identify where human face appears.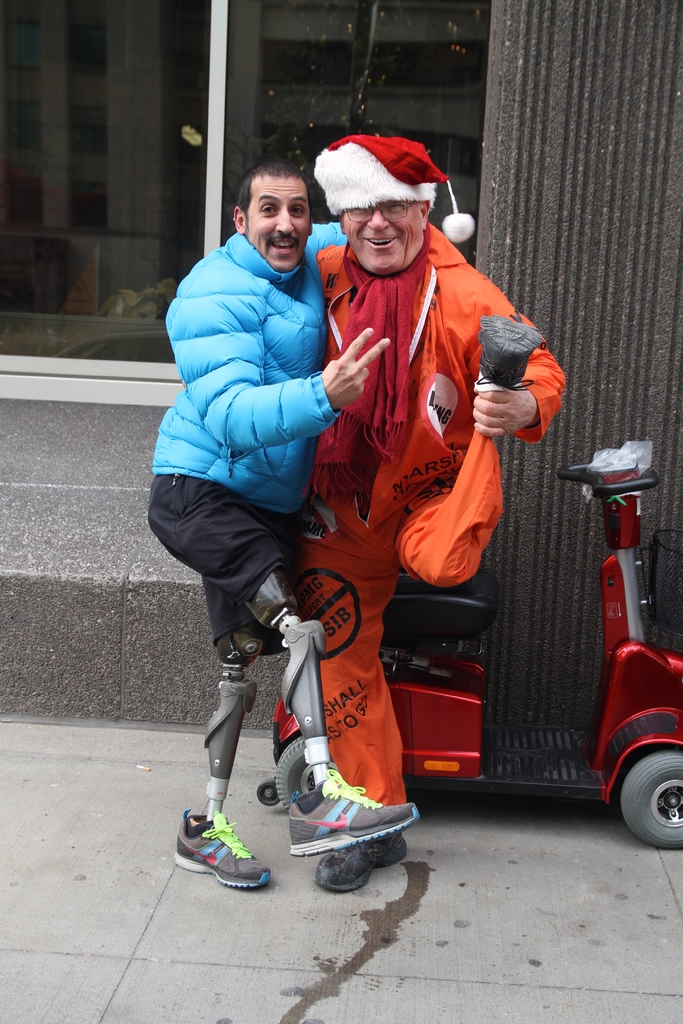
Appears at locate(335, 199, 425, 274).
